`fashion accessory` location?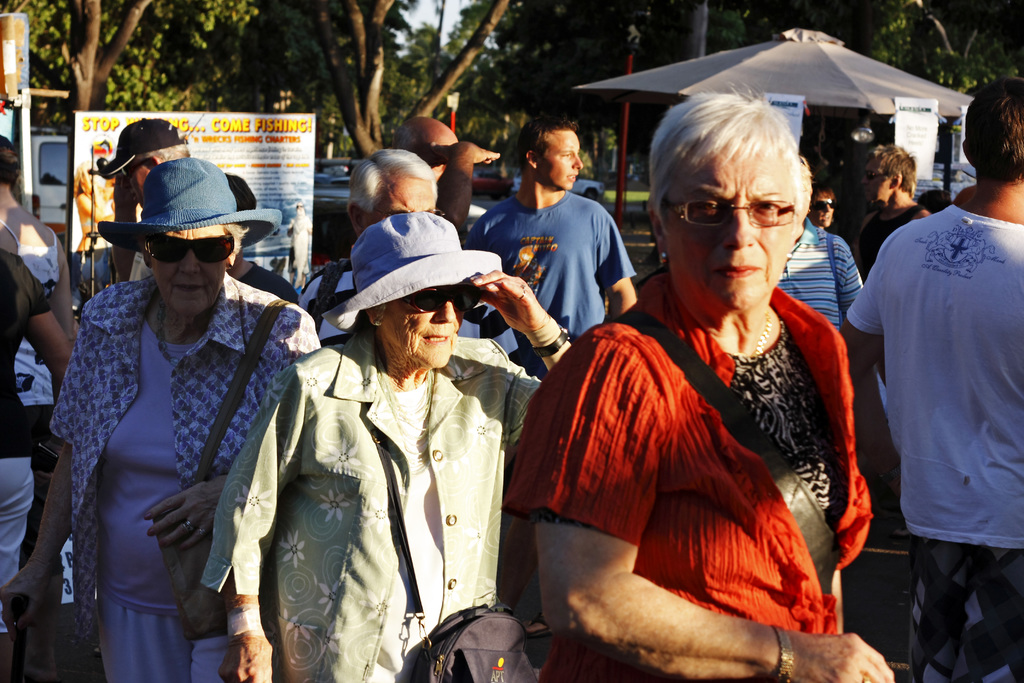
bbox=(134, 235, 232, 262)
